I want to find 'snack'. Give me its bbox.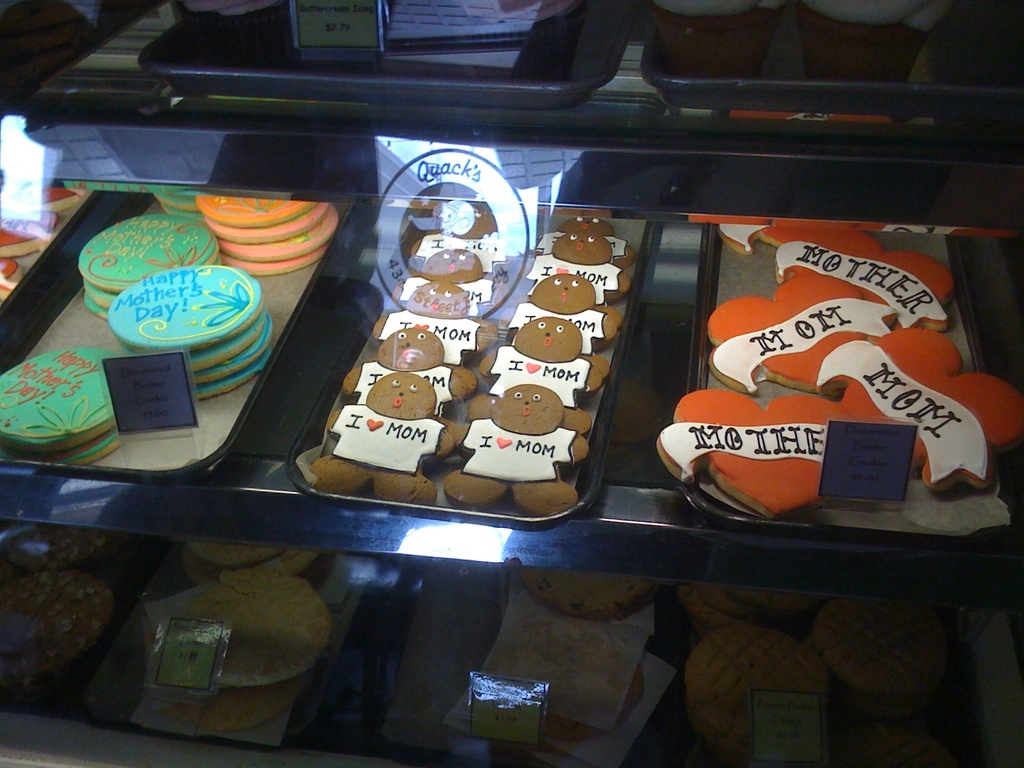
x1=513 y1=236 x2=627 y2=310.
